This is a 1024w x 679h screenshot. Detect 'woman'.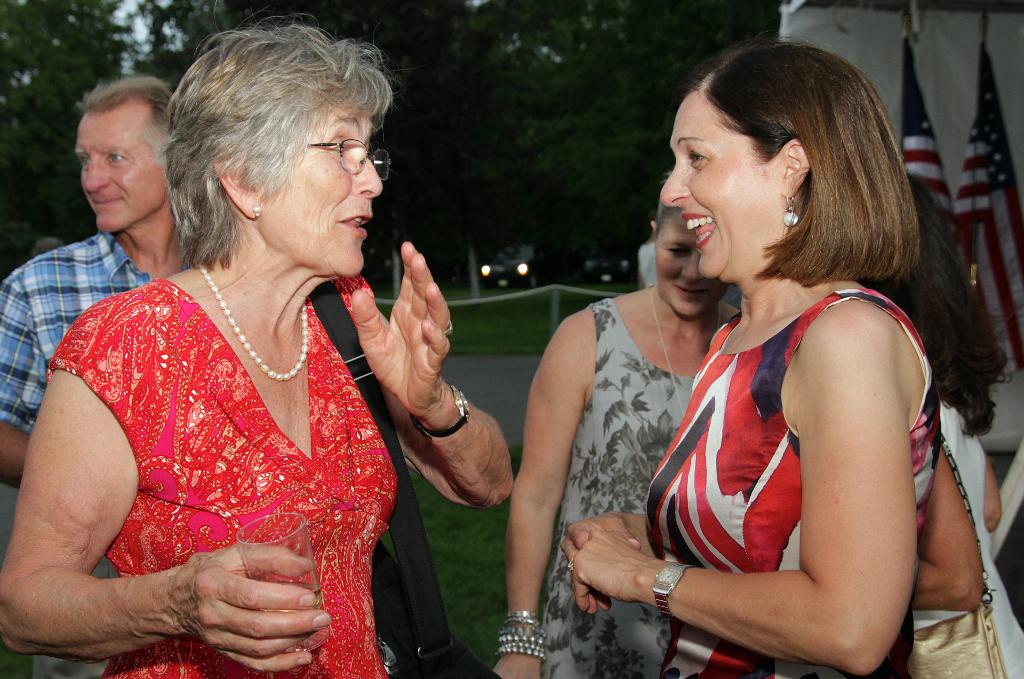
842,171,1023,678.
